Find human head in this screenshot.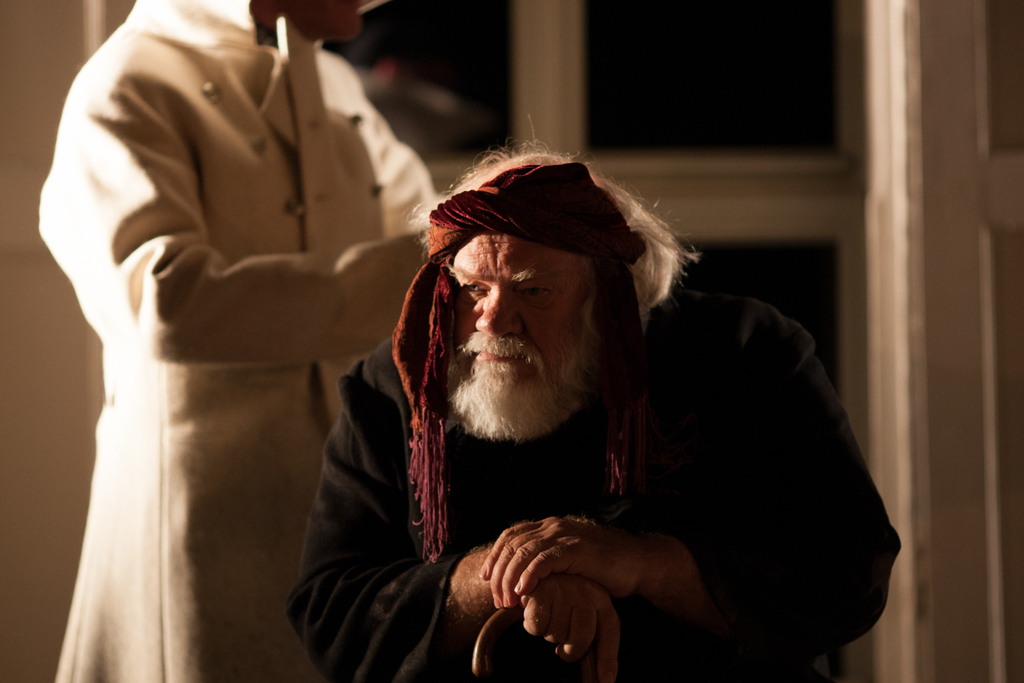
The bounding box for human head is box(391, 148, 665, 450).
